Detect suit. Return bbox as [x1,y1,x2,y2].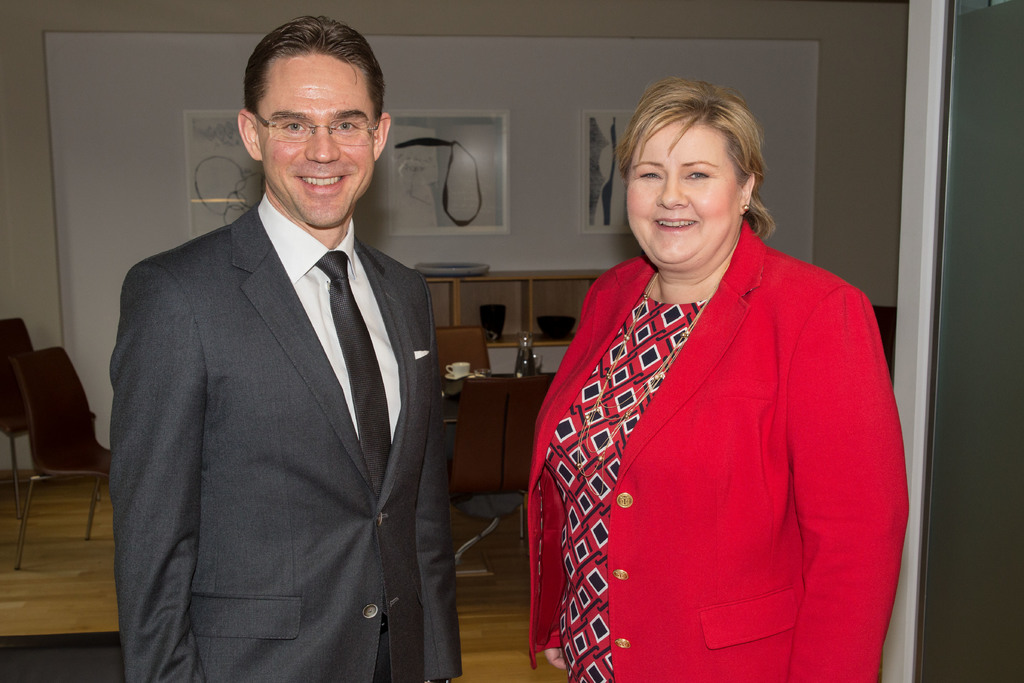
[97,87,464,680].
